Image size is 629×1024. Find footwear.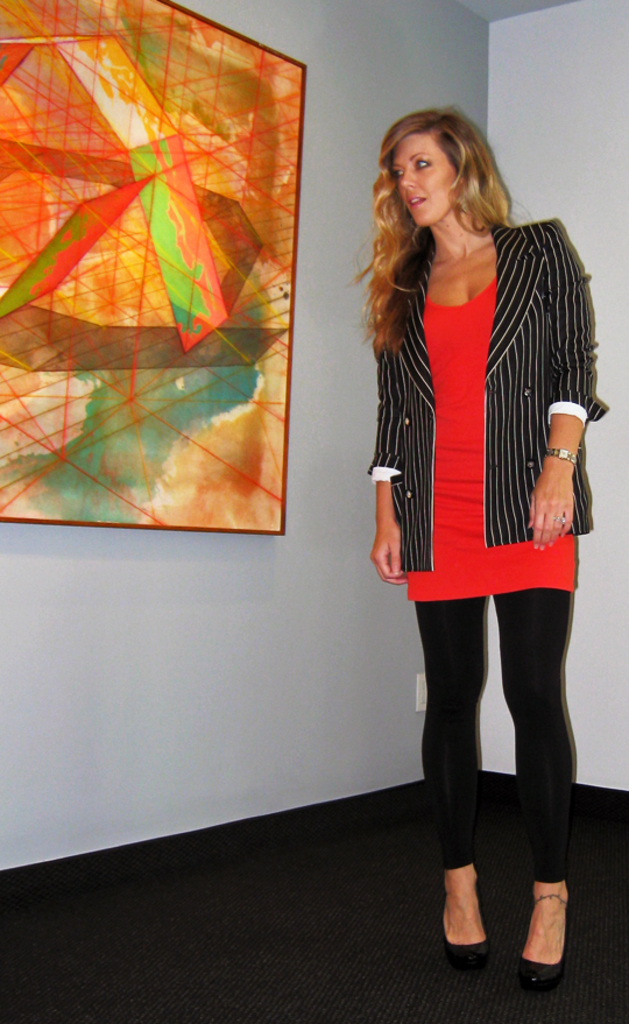
{"x1": 431, "y1": 883, "x2": 496, "y2": 974}.
